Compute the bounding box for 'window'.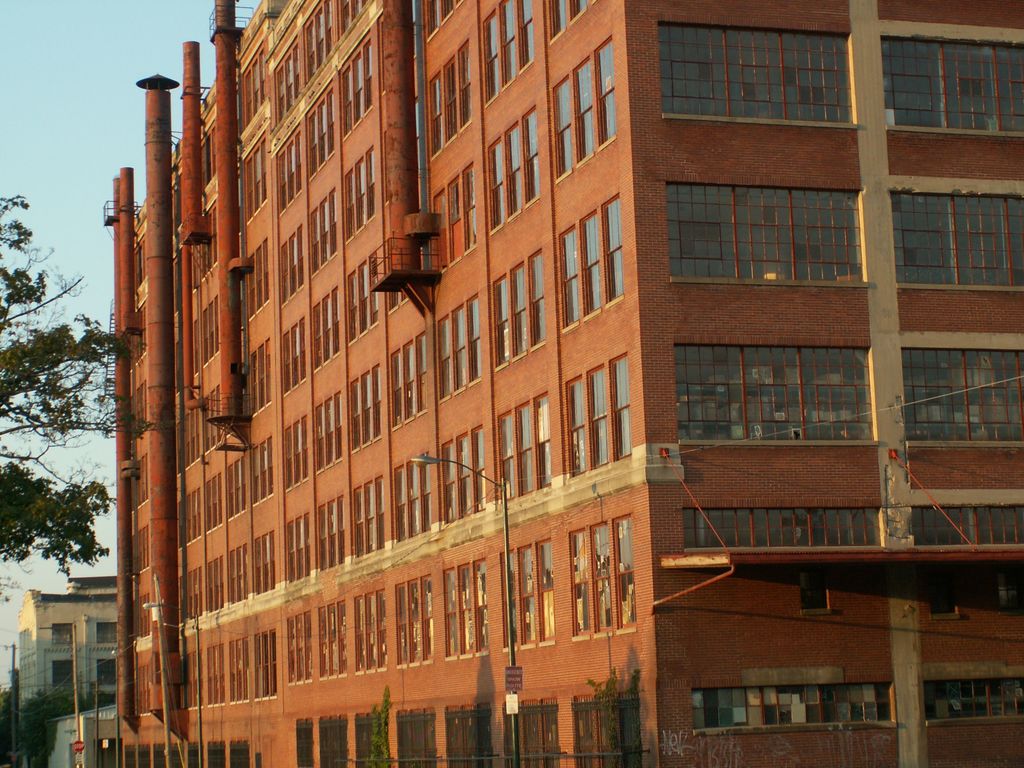
[left=678, top=346, right=872, bottom=443].
